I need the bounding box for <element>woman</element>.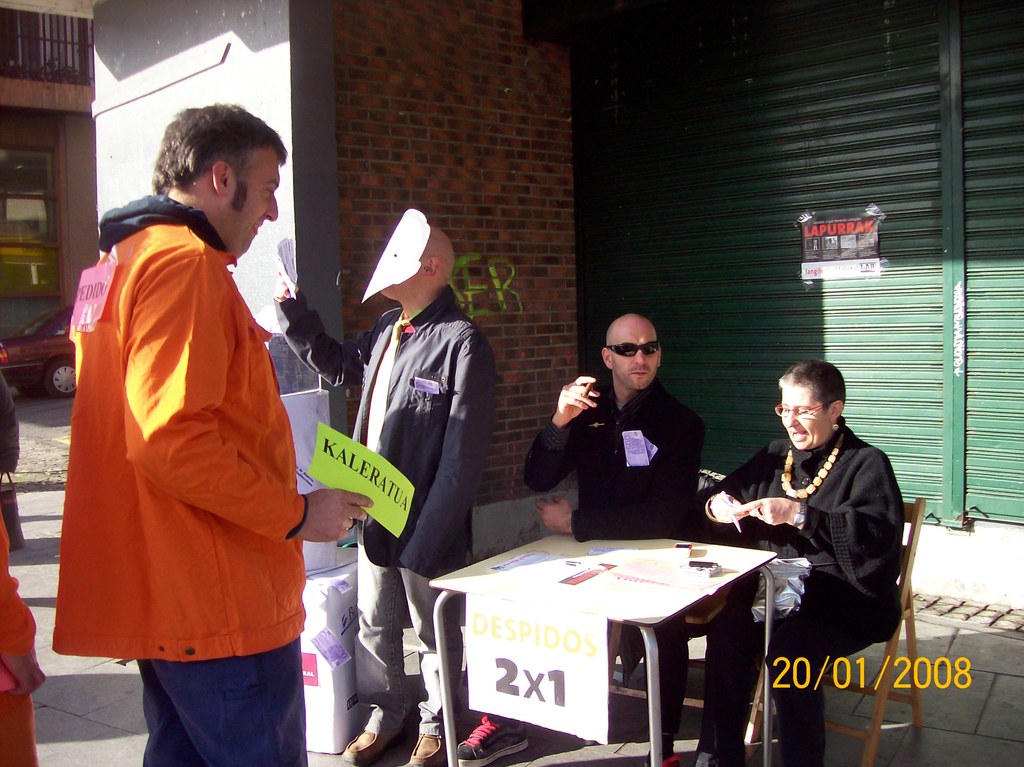
Here it is: select_region(683, 358, 904, 759).
